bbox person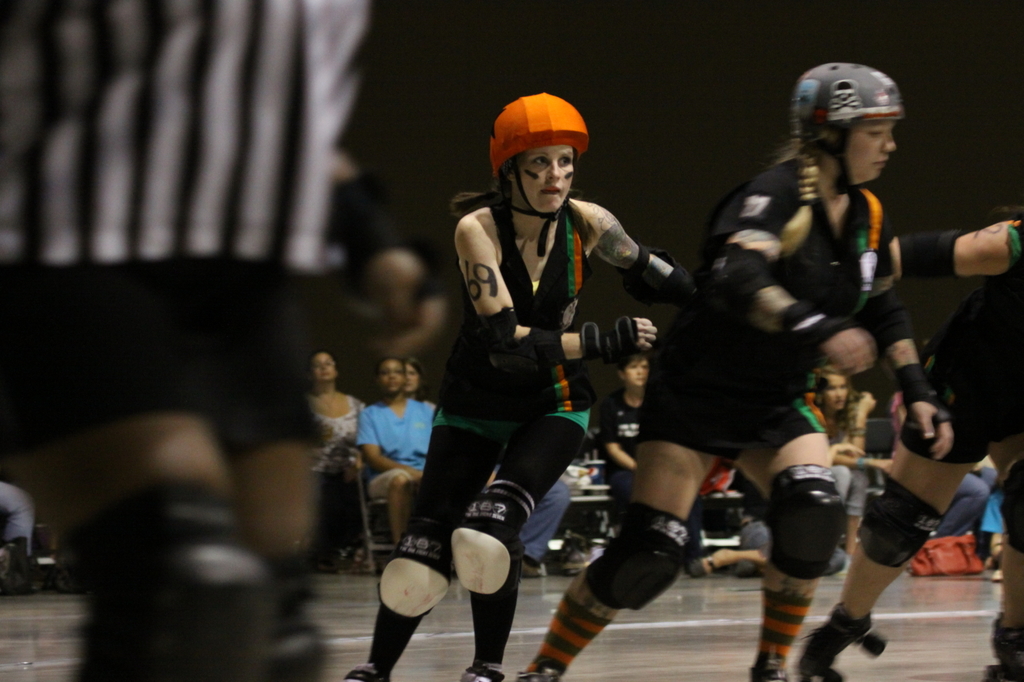
left=802, top=358, right=871, bottom=552
